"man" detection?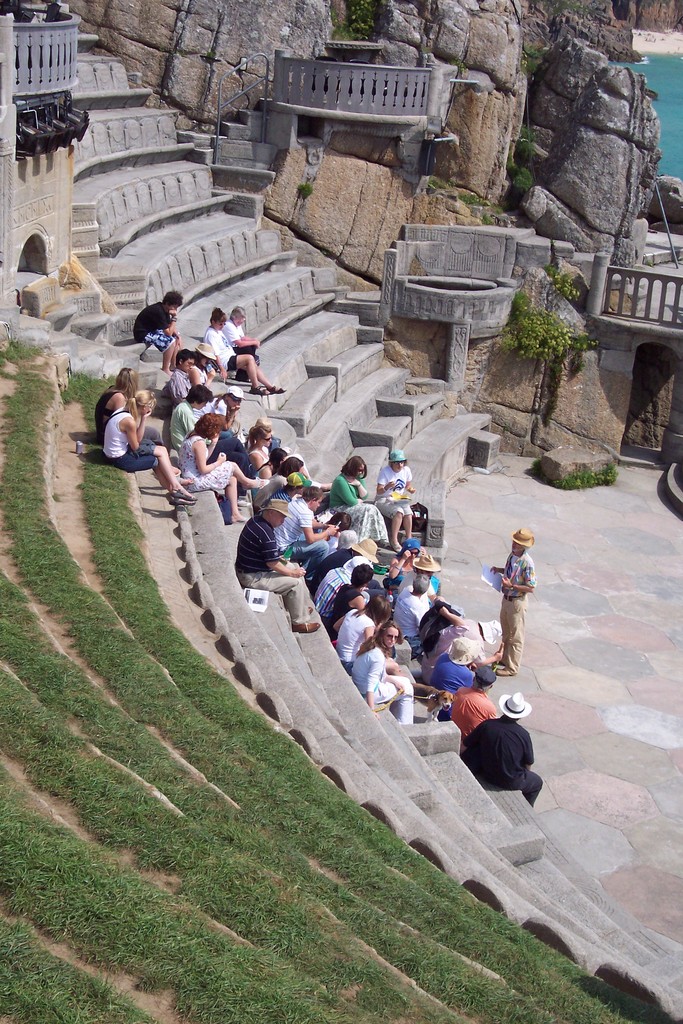
bbox=(447, 692, 555, 819)
